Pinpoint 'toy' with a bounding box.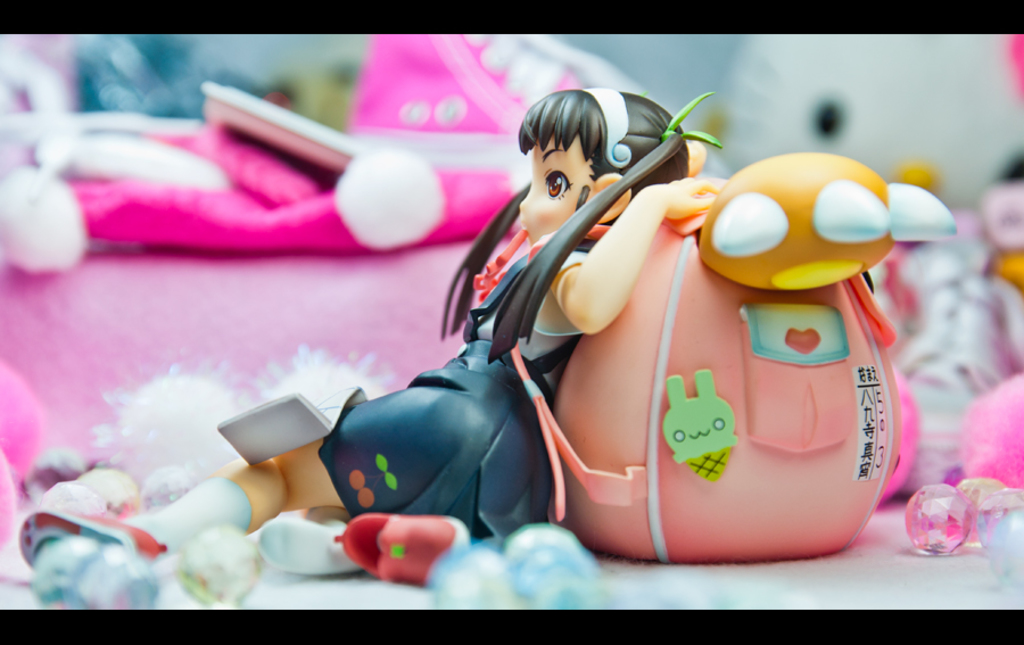
BBox(867, 175, 1023, 490).
